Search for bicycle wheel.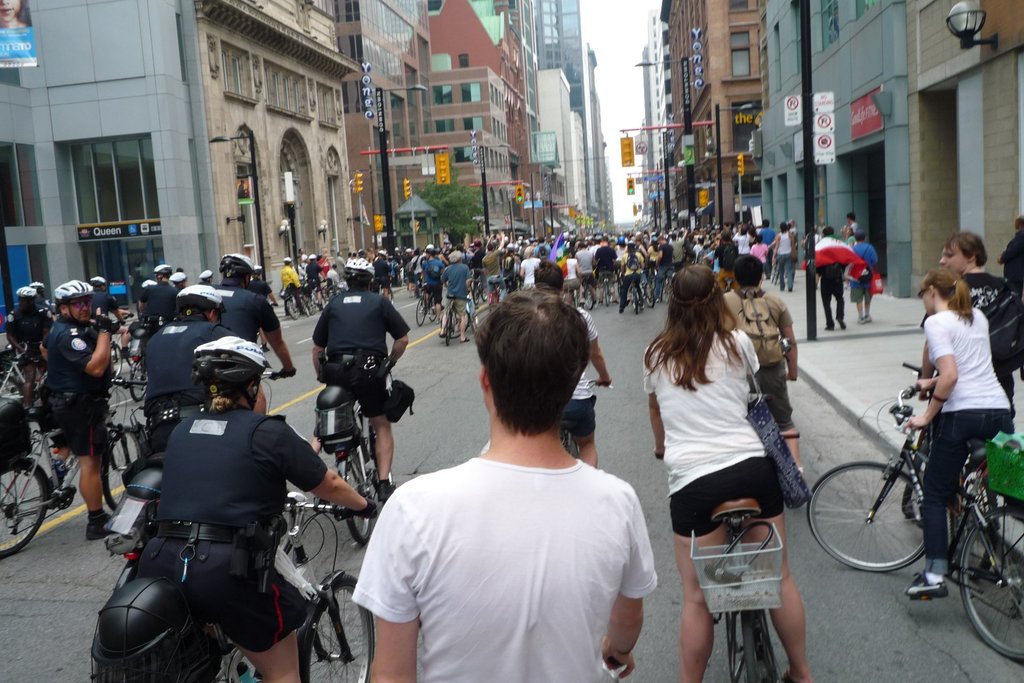
Found at 100/434/144/519.
